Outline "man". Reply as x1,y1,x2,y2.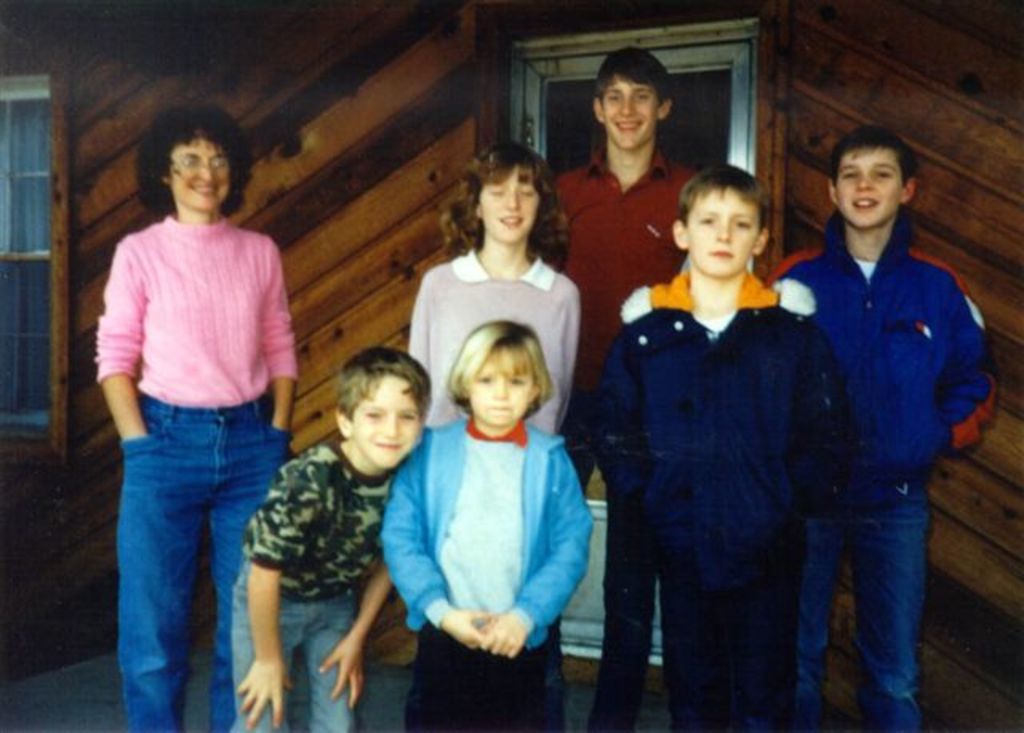
549,45,704,730.
